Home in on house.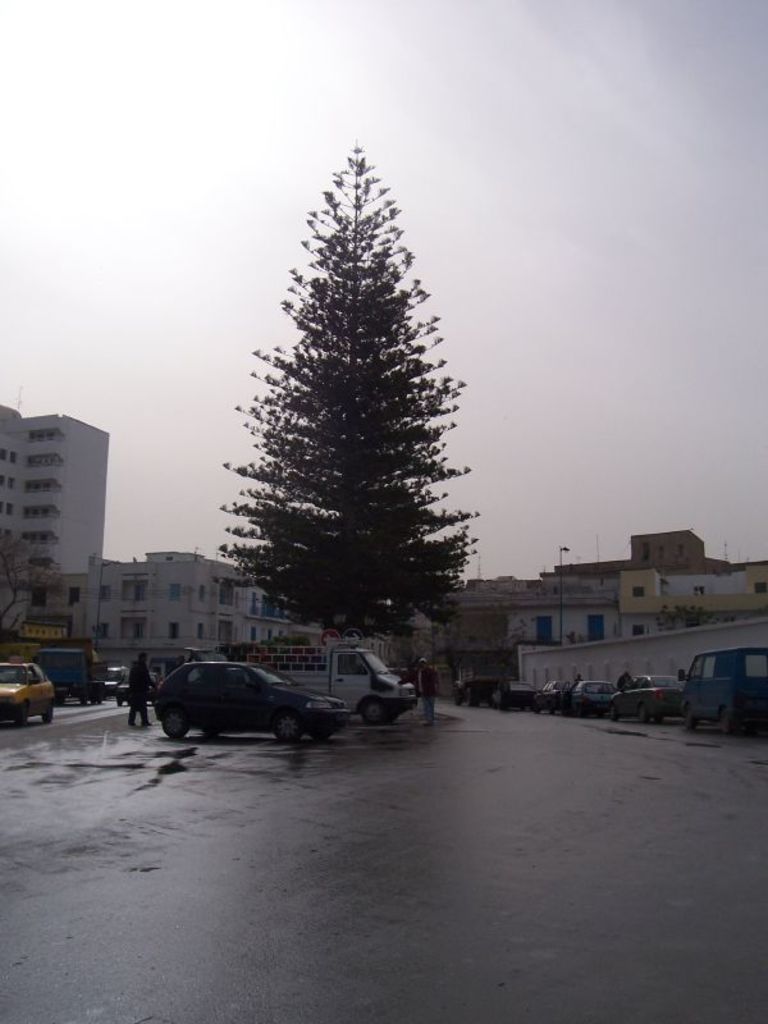
Homed in at (620,553,767,637).
